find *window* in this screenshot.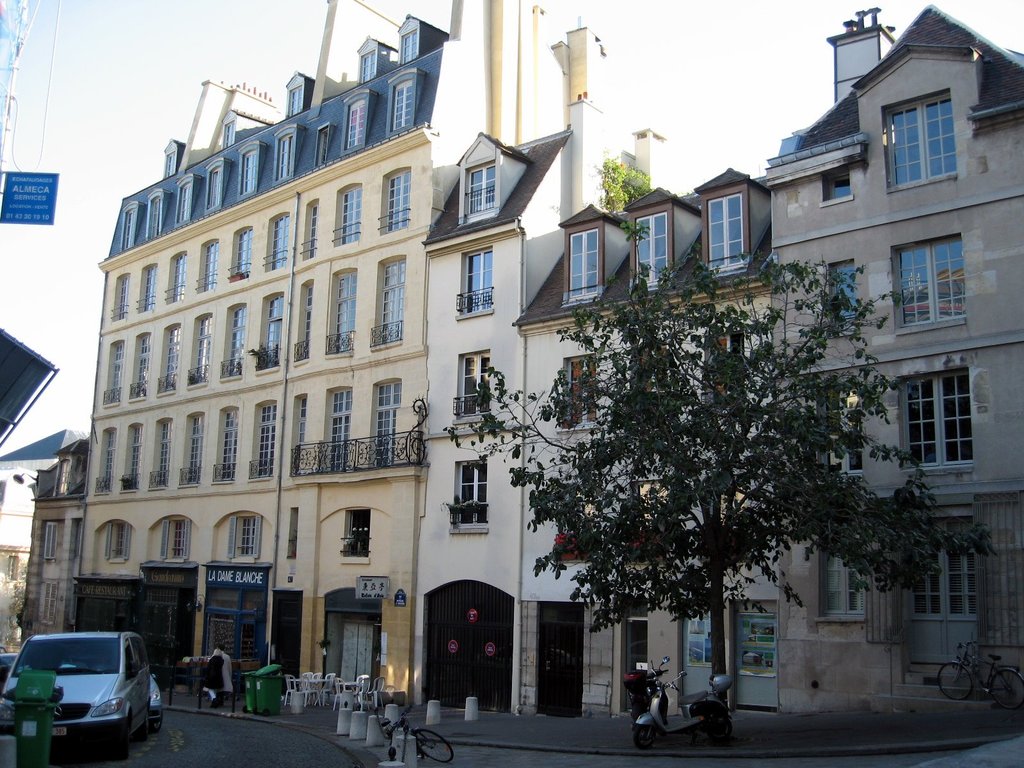
The bounding box for *window* is {"x1": 397, "y1": 26, "x2": 422, "y2": 66}.
